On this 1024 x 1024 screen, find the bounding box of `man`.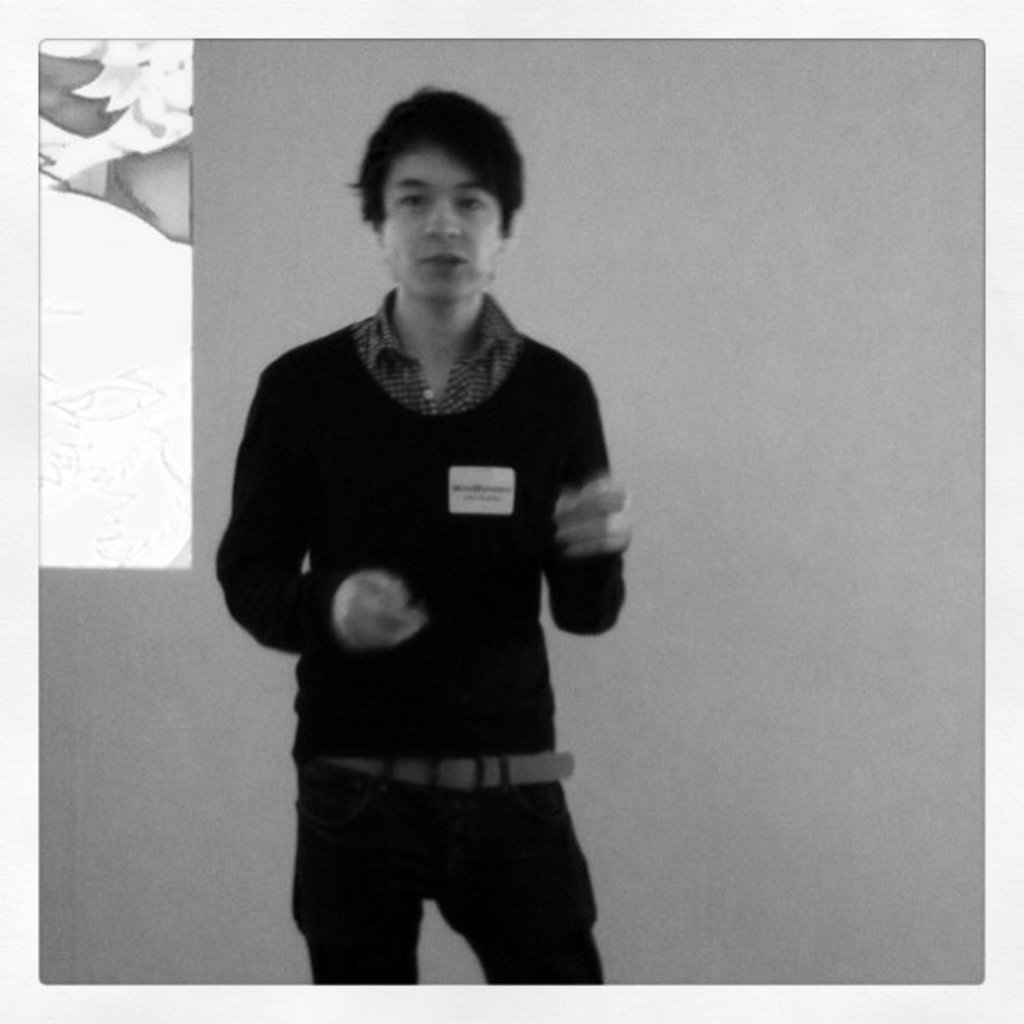
Bounding box: 223/80/626/1006.
